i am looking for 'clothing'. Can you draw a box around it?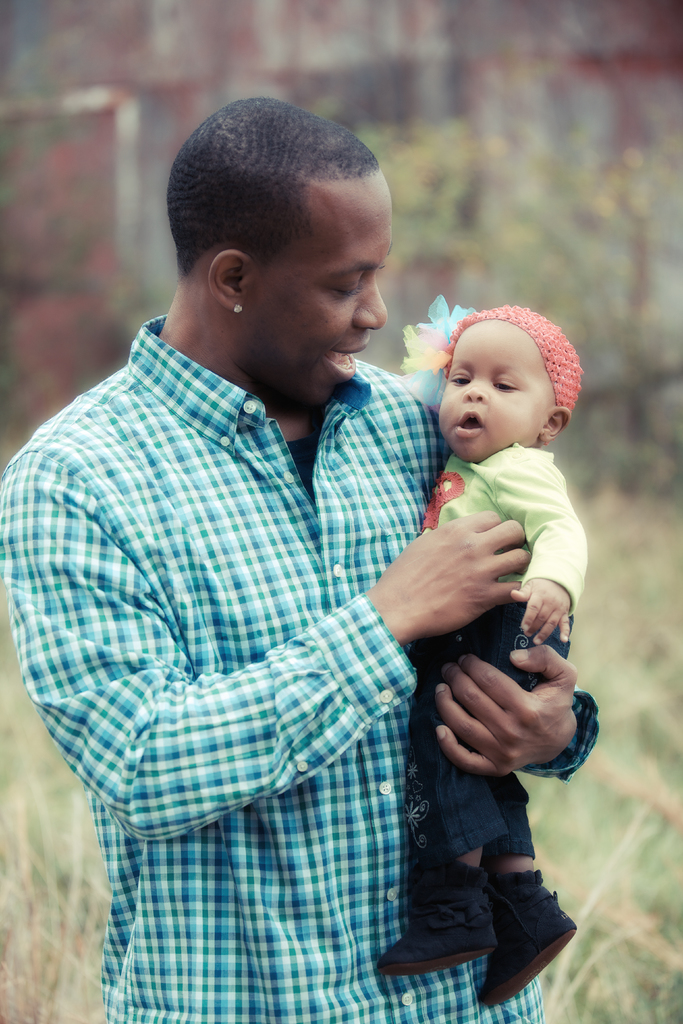
Sure, the bounding box is x1=39 y1=262 x2=531 y2=1017.
